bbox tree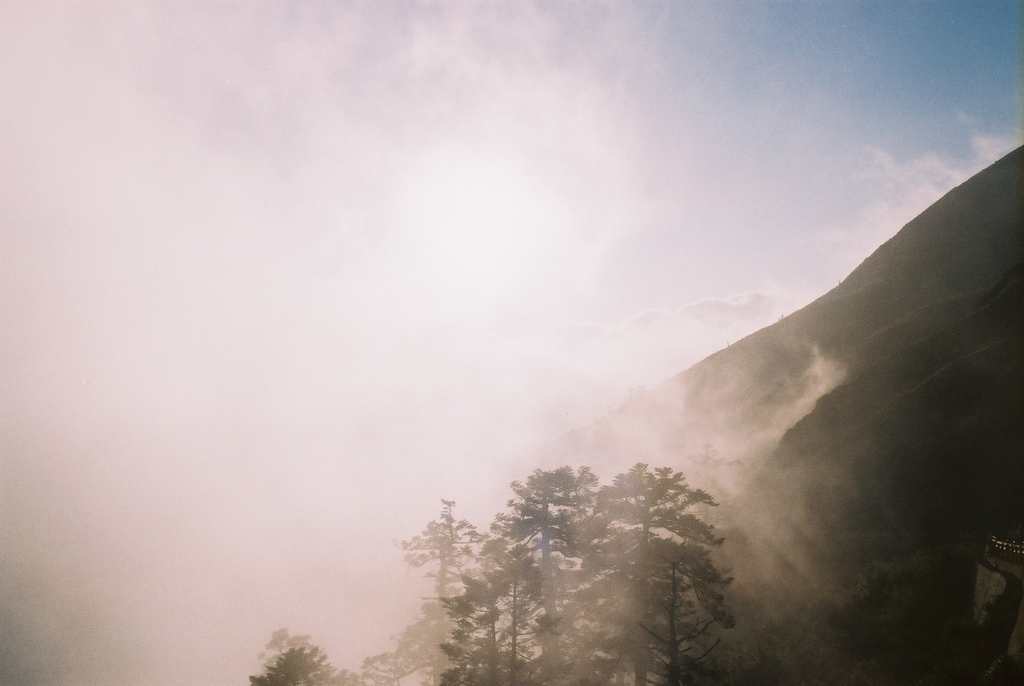
(x1=358, y1=496, x2=492, y2=685)
